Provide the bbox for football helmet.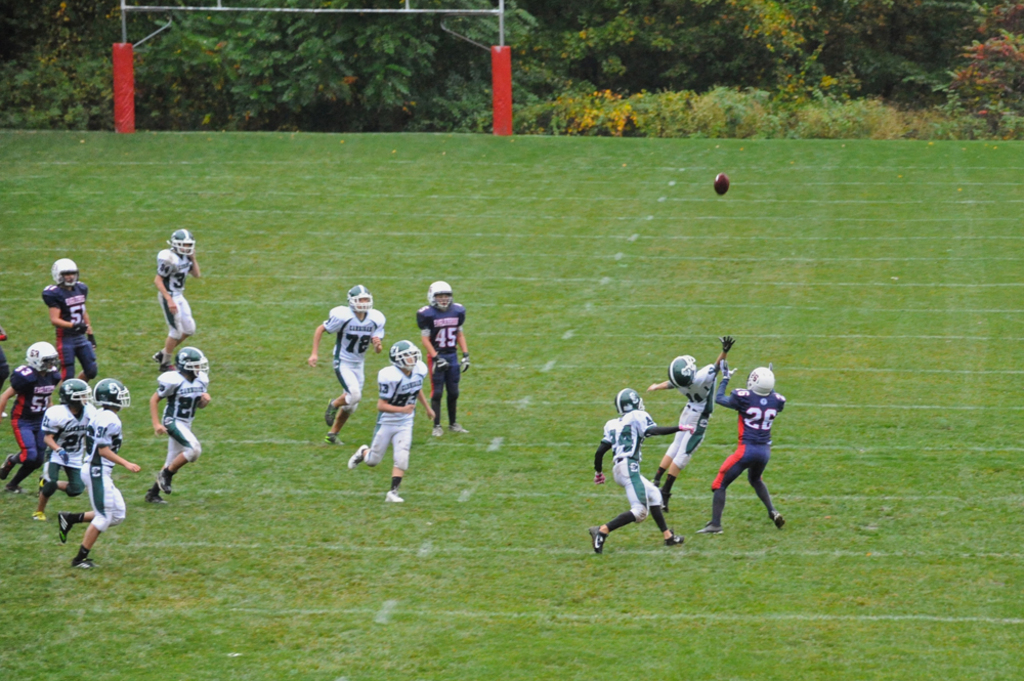
bbox=(91, 376, 131, 410).
